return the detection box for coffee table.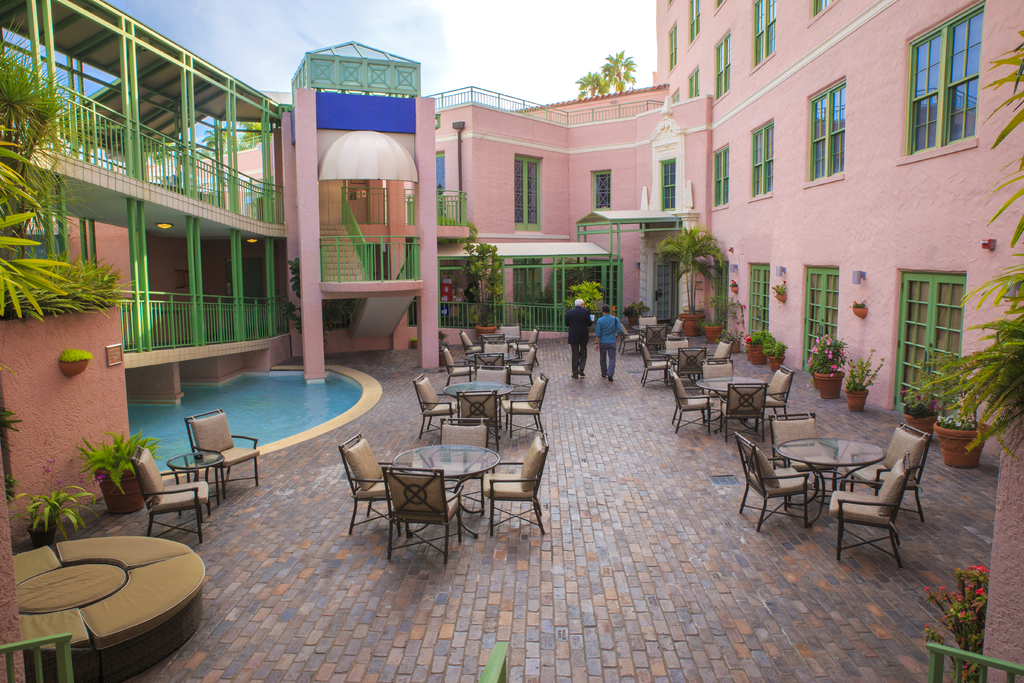
crop(452, 377, 516, 417).
